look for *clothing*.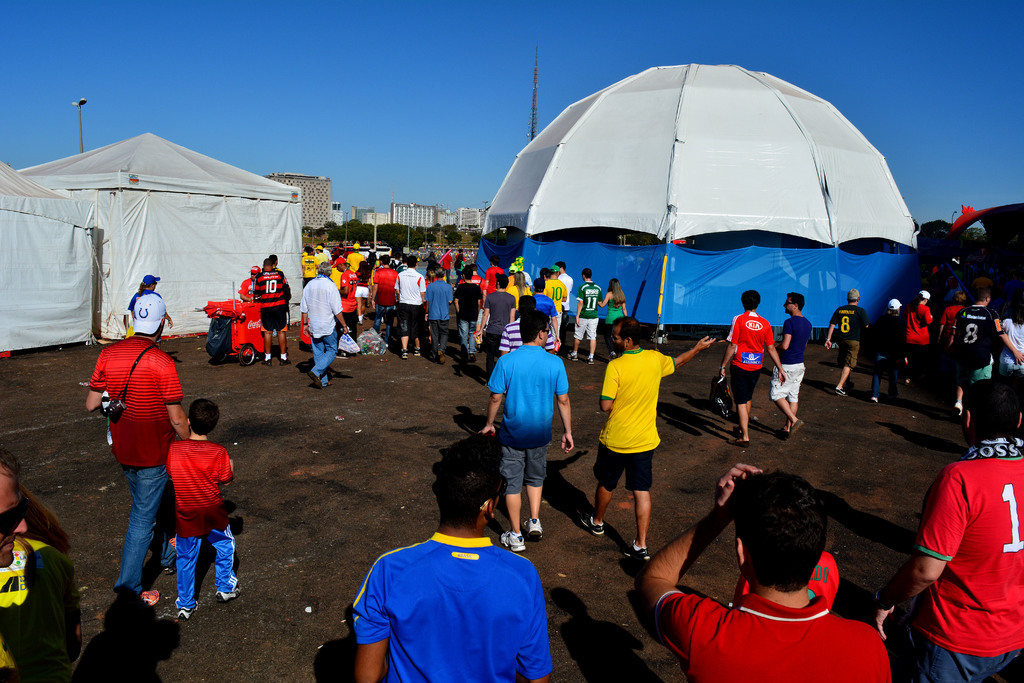
Found: Rect(83, 333, 181, 607).
